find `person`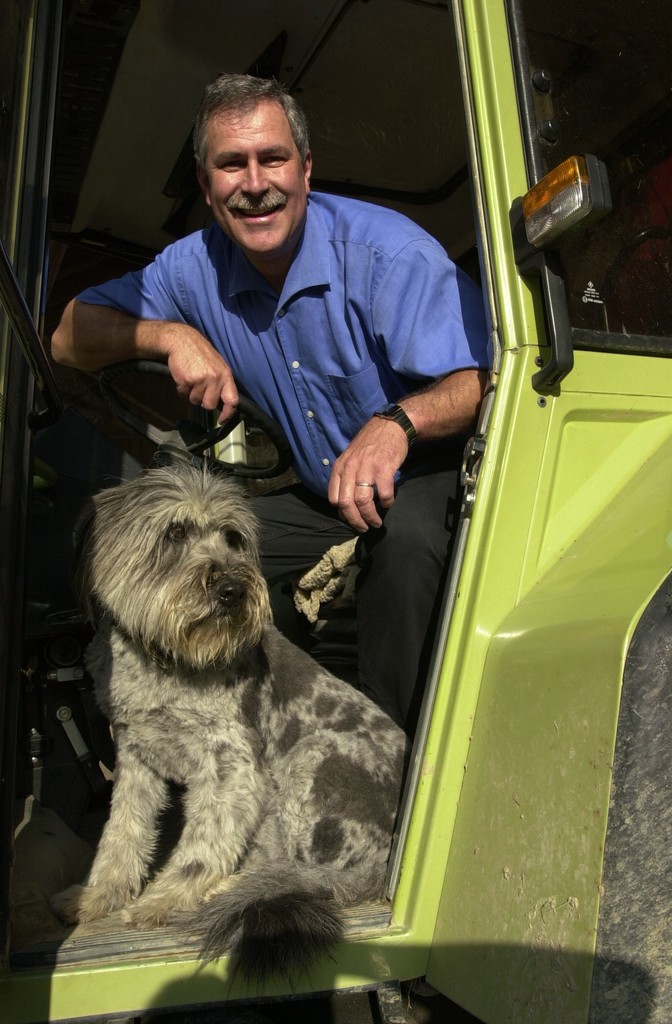
crop(44, 68, 486, 733)
